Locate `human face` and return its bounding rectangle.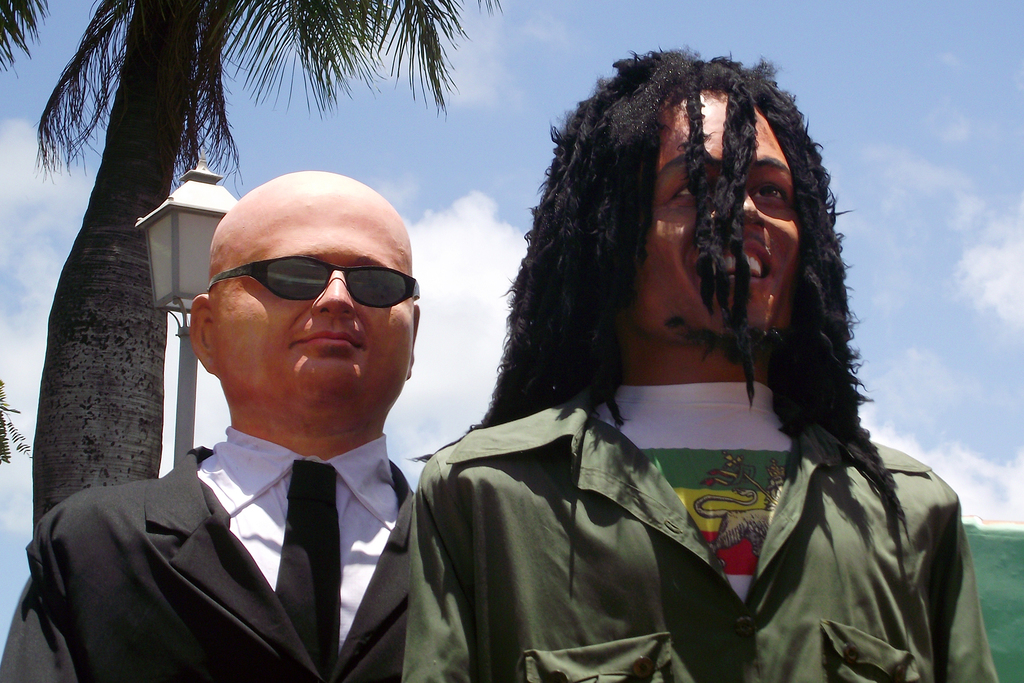
[651, 92, 802, 340].
